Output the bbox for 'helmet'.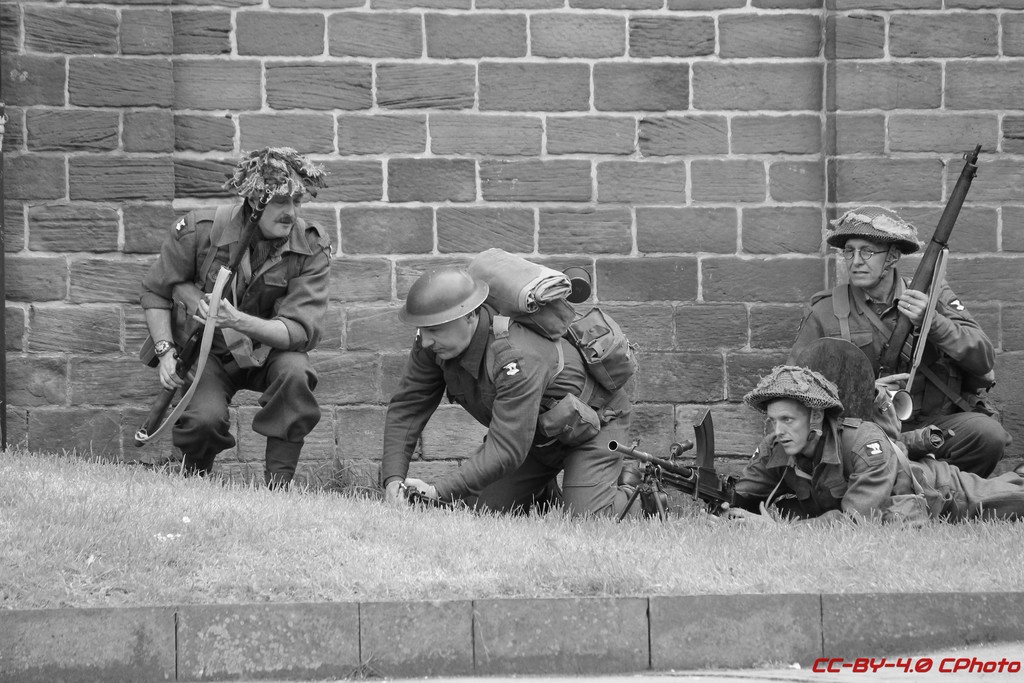
x1=744, y1=359, x2=859, y2=459.
